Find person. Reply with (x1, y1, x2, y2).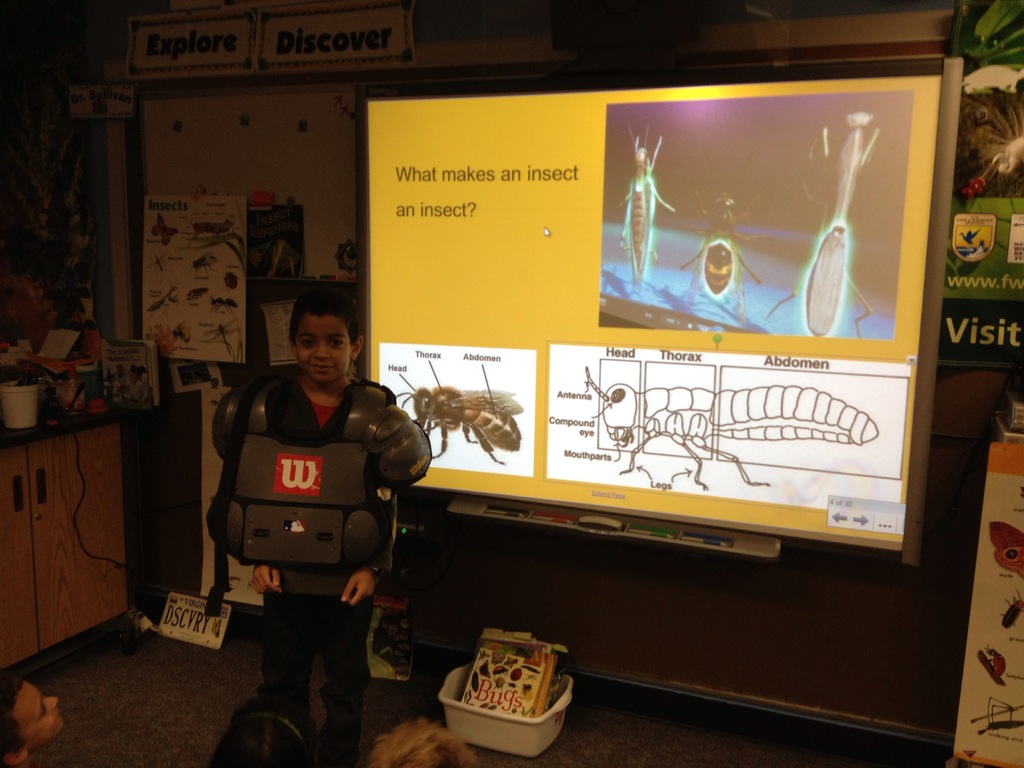
(0, 669, 71, 767).
